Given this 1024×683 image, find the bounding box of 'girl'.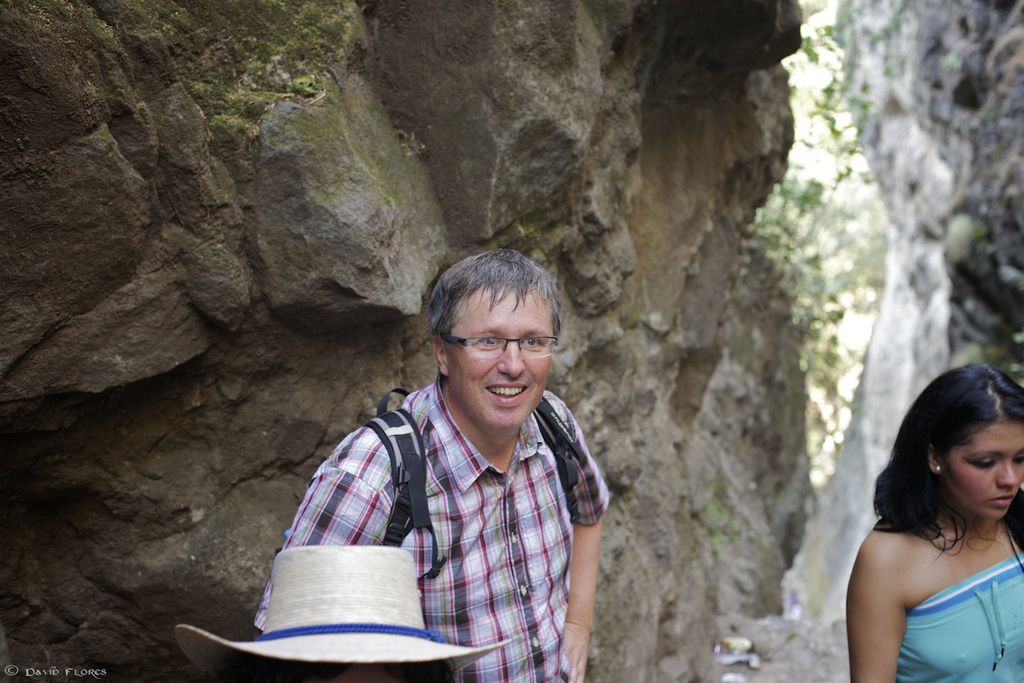
(left=848, top=364, right=1023, bottom=682).
